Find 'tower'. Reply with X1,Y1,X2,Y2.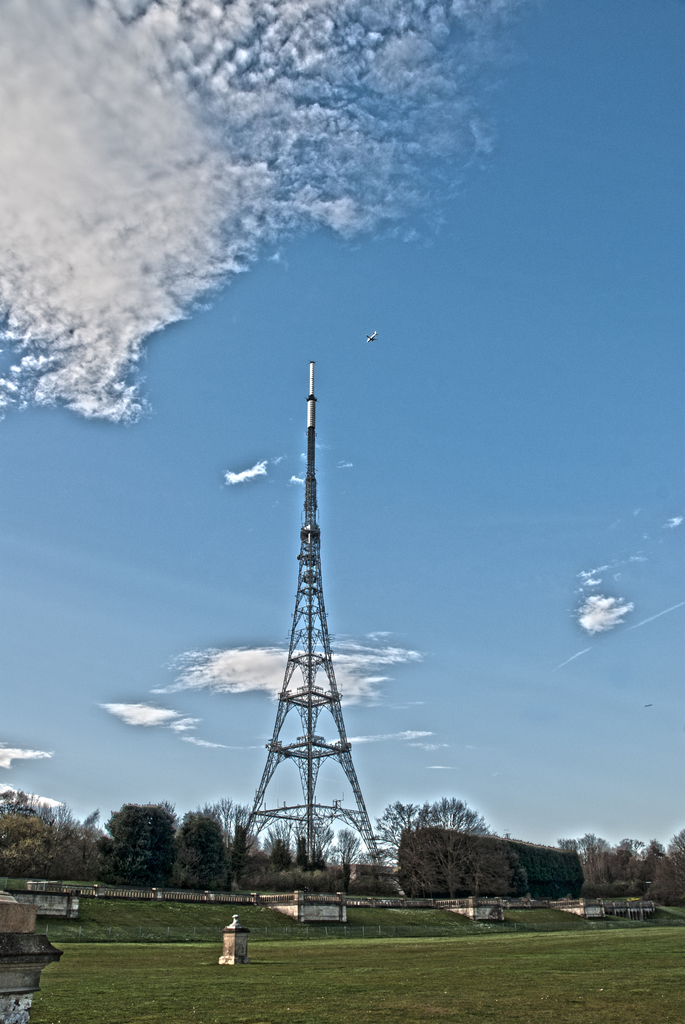
206,353,393,892.
